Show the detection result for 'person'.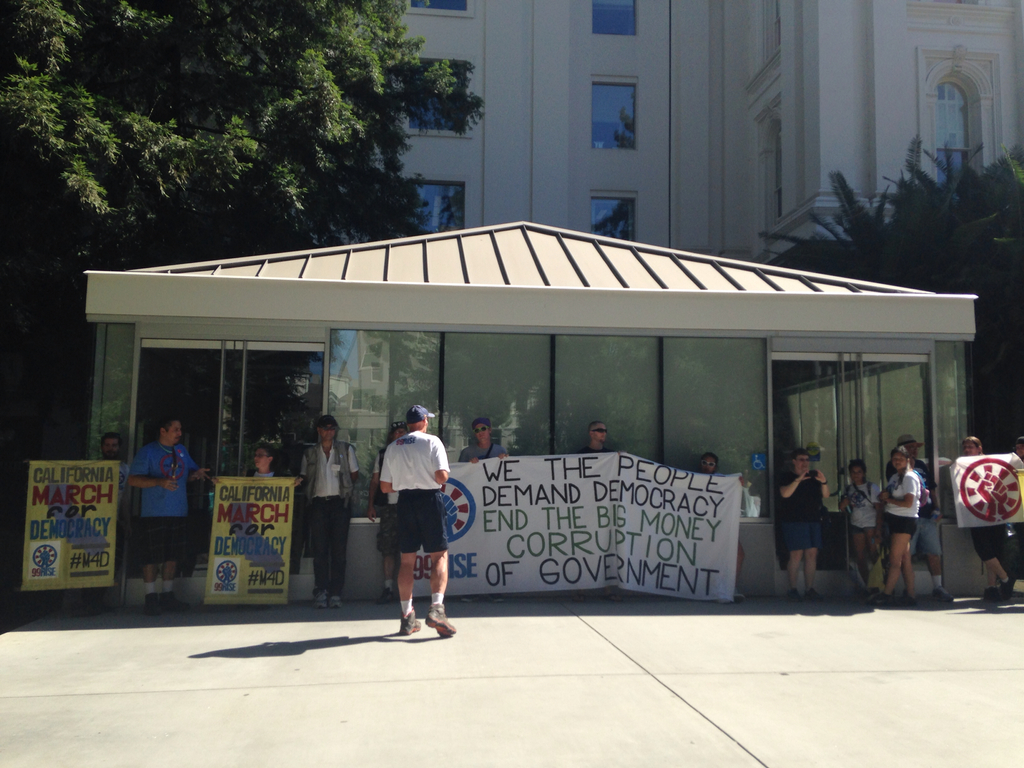
837 455 886 596.
